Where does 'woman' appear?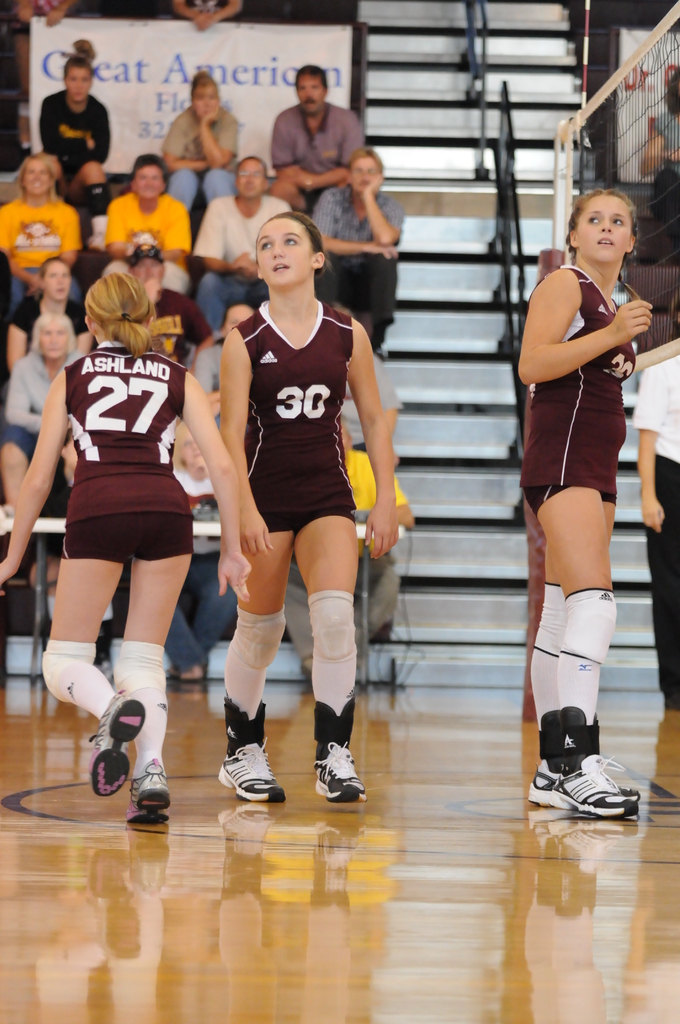
Appears at {"left": 501, "top": 184, "right": 658, "bottom": 822}.
